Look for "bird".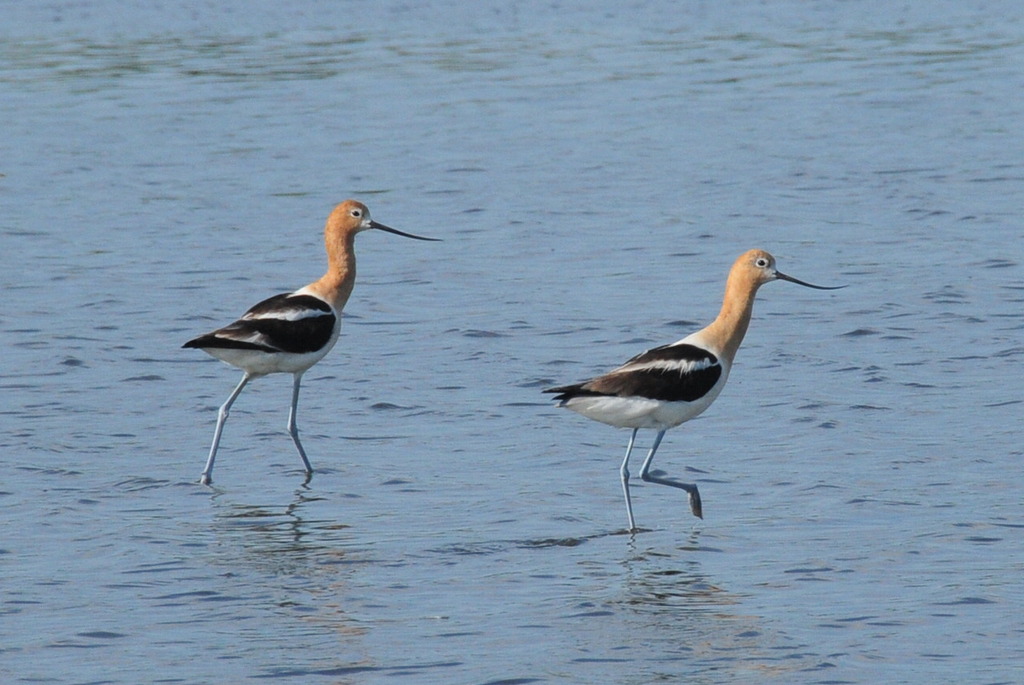
Found: select_region(178, 191, 446, 485).
